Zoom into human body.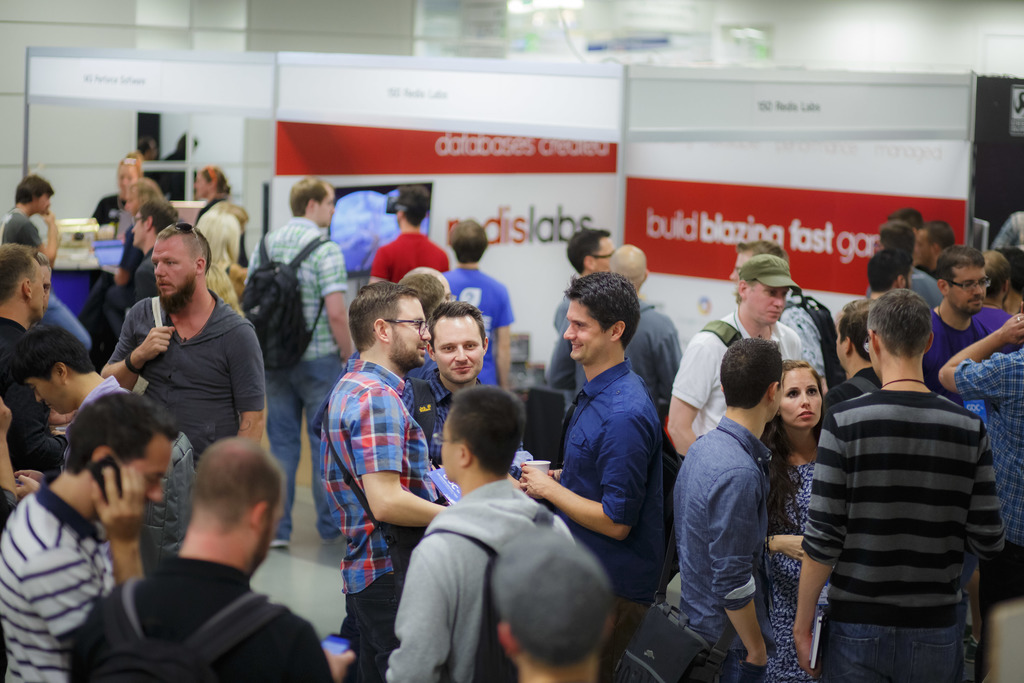
Zoom target: 777:311:1005:676.
